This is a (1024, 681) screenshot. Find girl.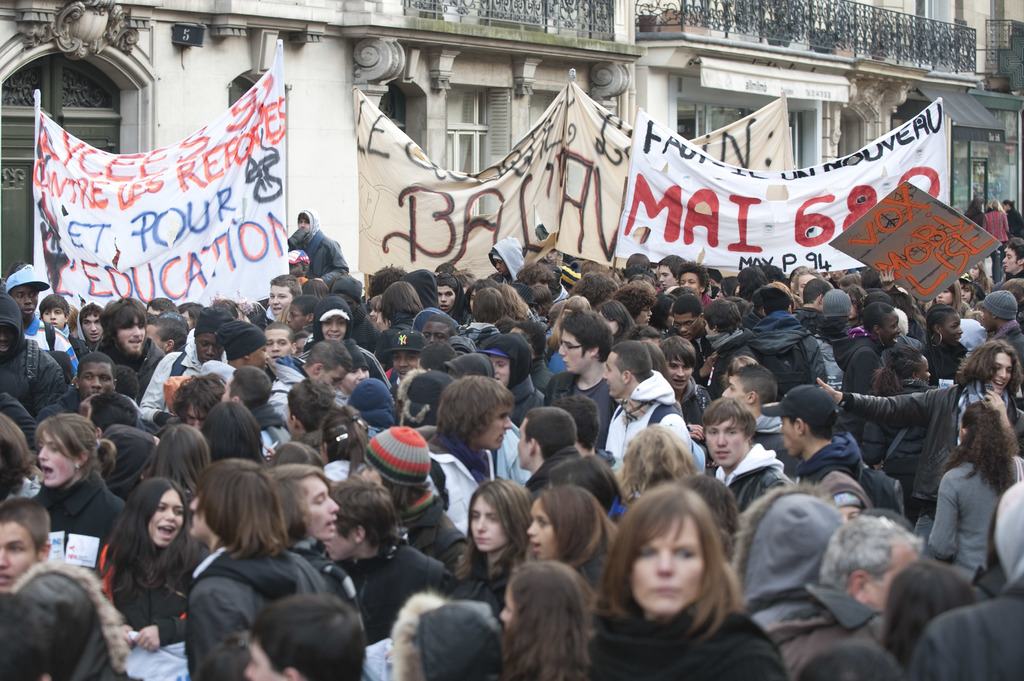
Bounding box: (x1=926, y1=389, x2=1021, y2=575).
